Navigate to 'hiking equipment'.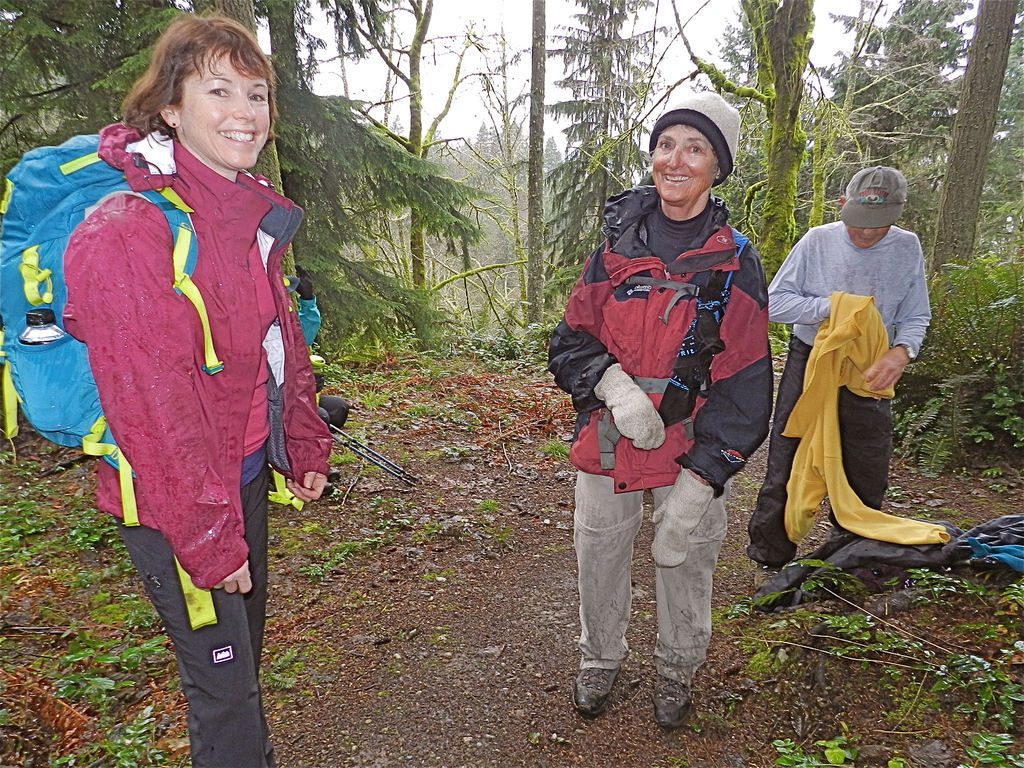
Navigation target: bbox=(652, 467, 717, 565).
